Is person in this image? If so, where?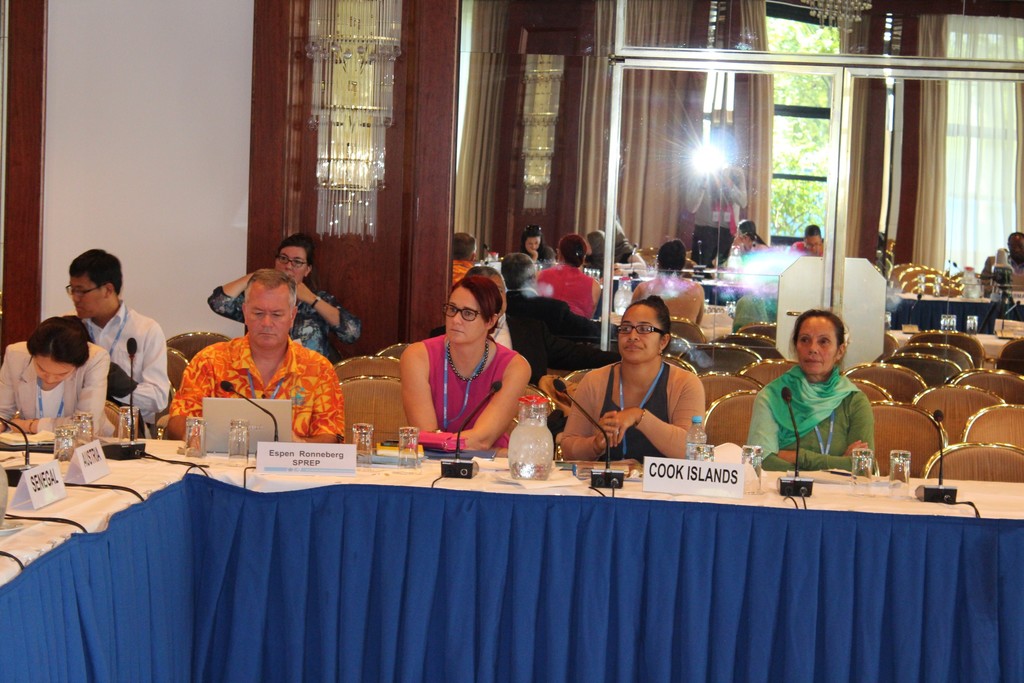
Yes, at (0,315,114,437).
